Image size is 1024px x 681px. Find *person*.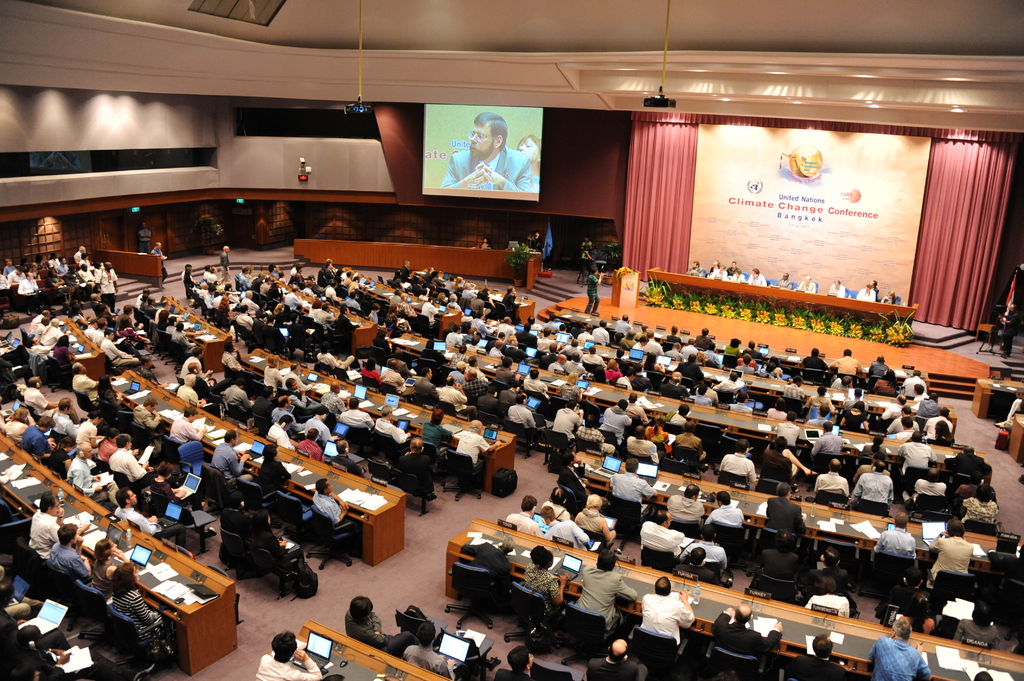
<box>521,372,548,393</box>.
